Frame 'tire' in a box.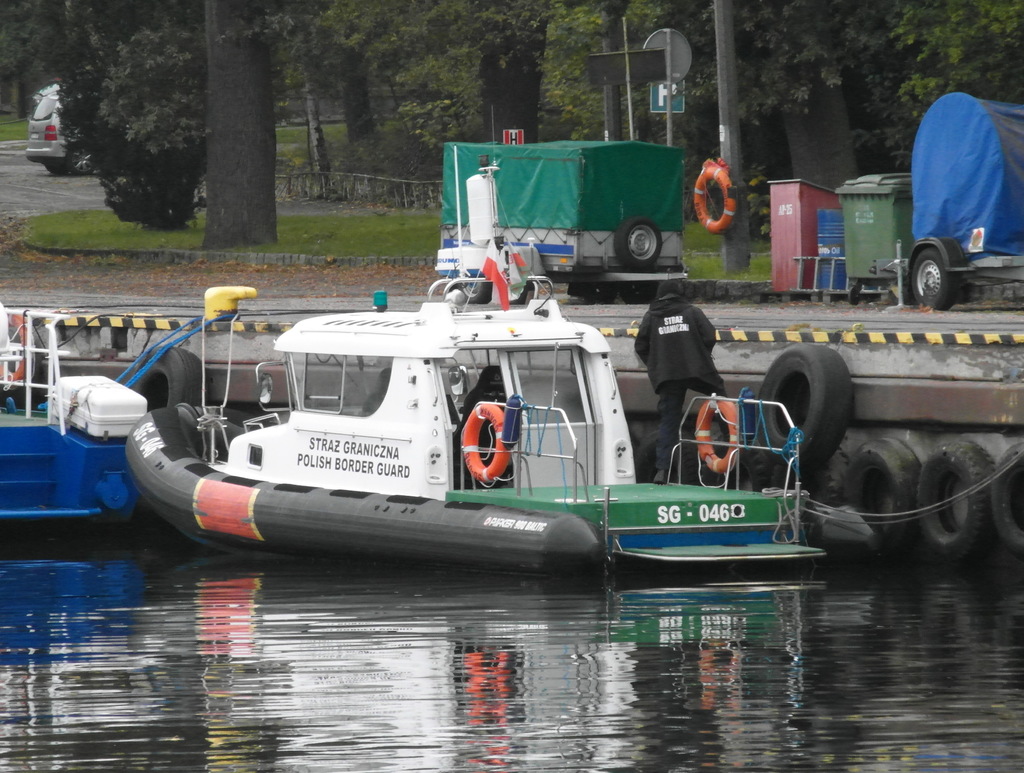
[x1=45, y1=167, x2=70, y2=174].
